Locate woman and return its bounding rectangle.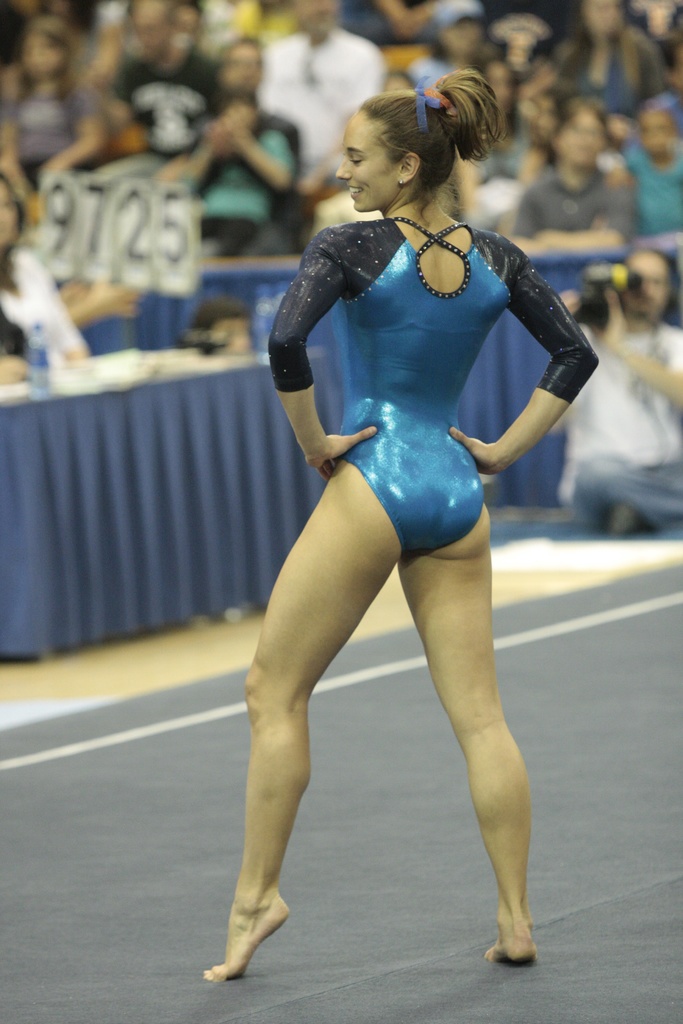
[left=229, top=59, right=598, bottom=917].
